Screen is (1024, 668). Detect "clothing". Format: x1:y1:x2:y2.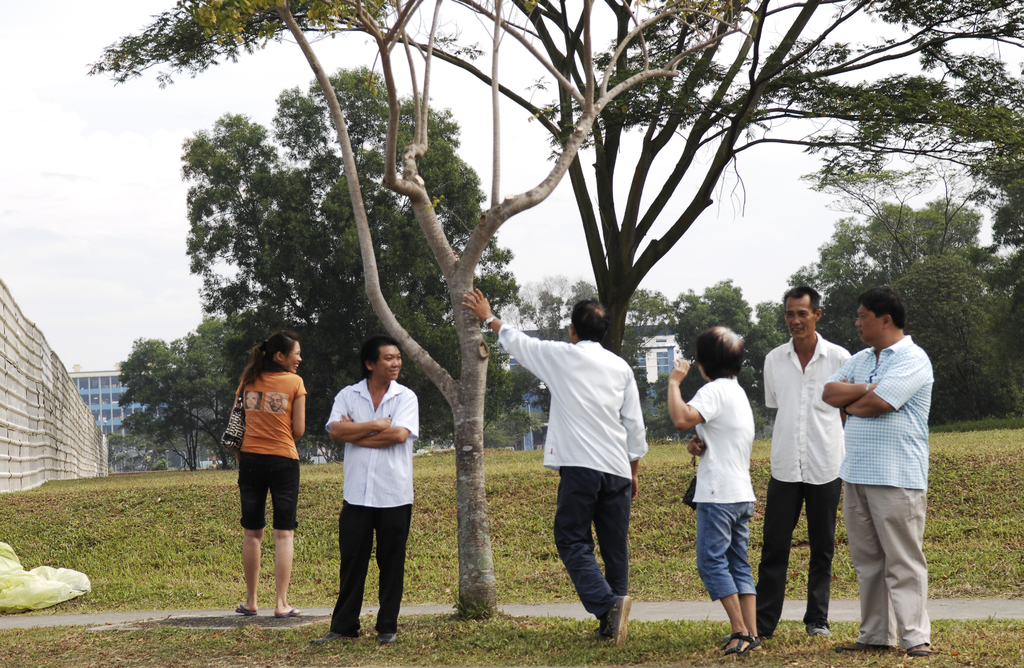
233:351:305:525.
